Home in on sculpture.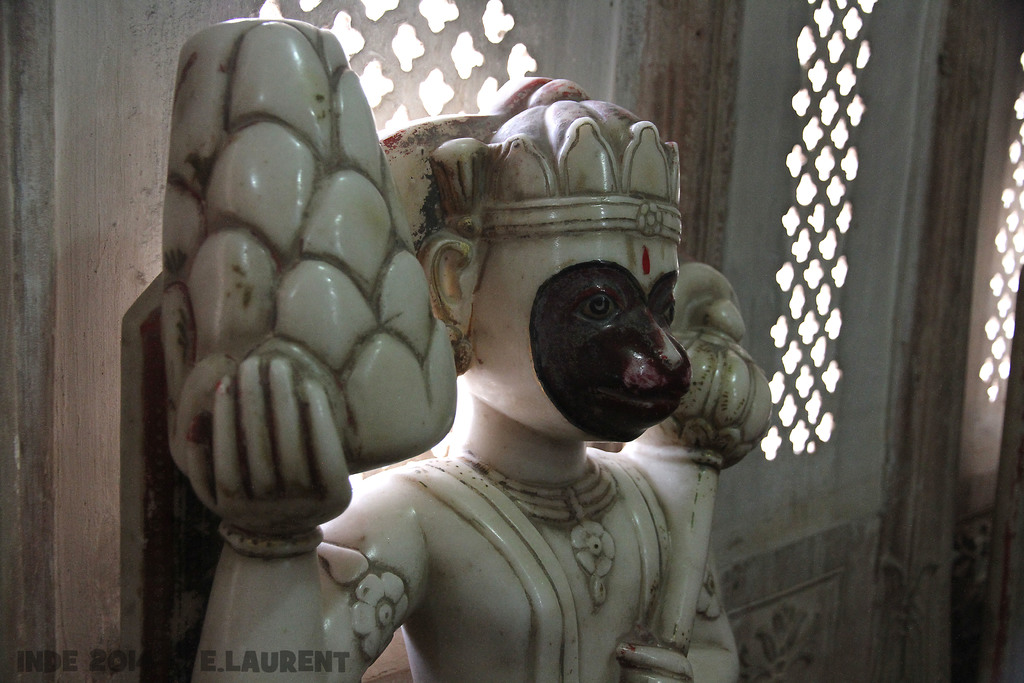
Homed in at locate(138, 53, 706, 682).
